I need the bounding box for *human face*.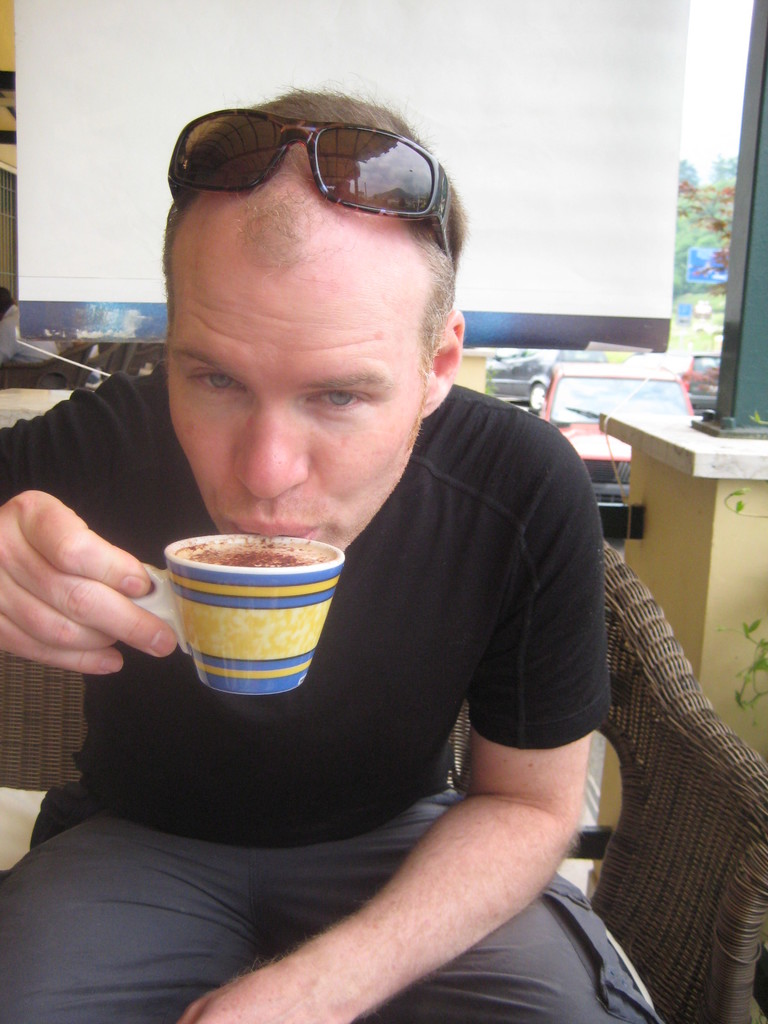
Here it is: box(166, 281, 408, 557).
